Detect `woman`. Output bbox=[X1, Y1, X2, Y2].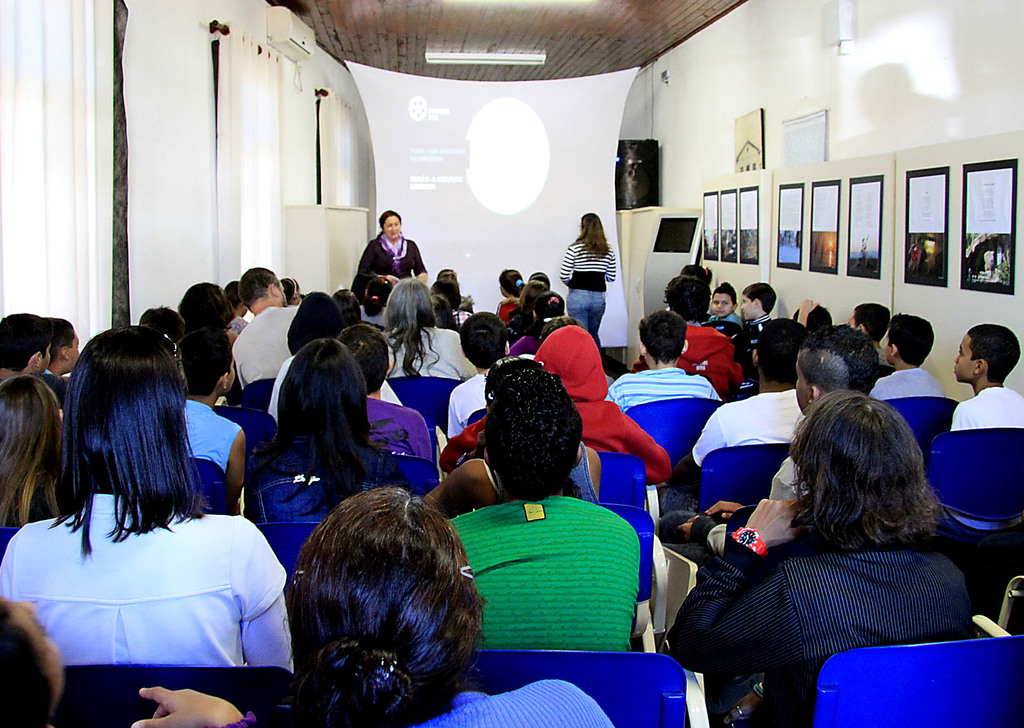
bbox=[509, 288, 564, 352].
